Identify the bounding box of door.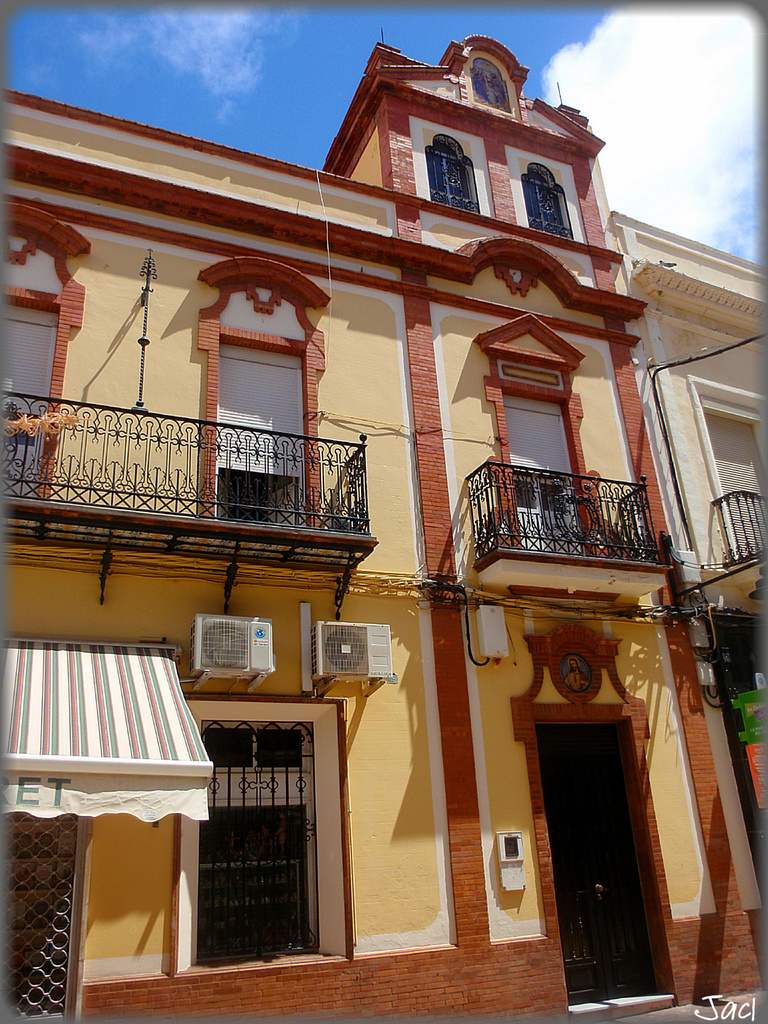
535, 711, 672, 1003.
